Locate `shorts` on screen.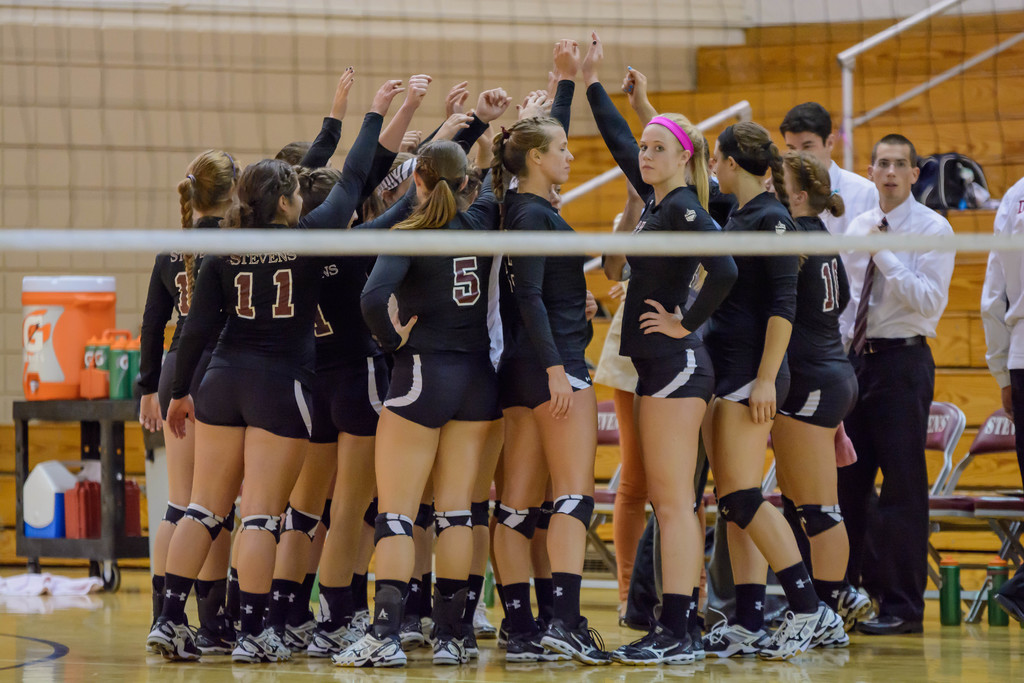
On screen at [left=719, top=357, right=791, bottom=409].
